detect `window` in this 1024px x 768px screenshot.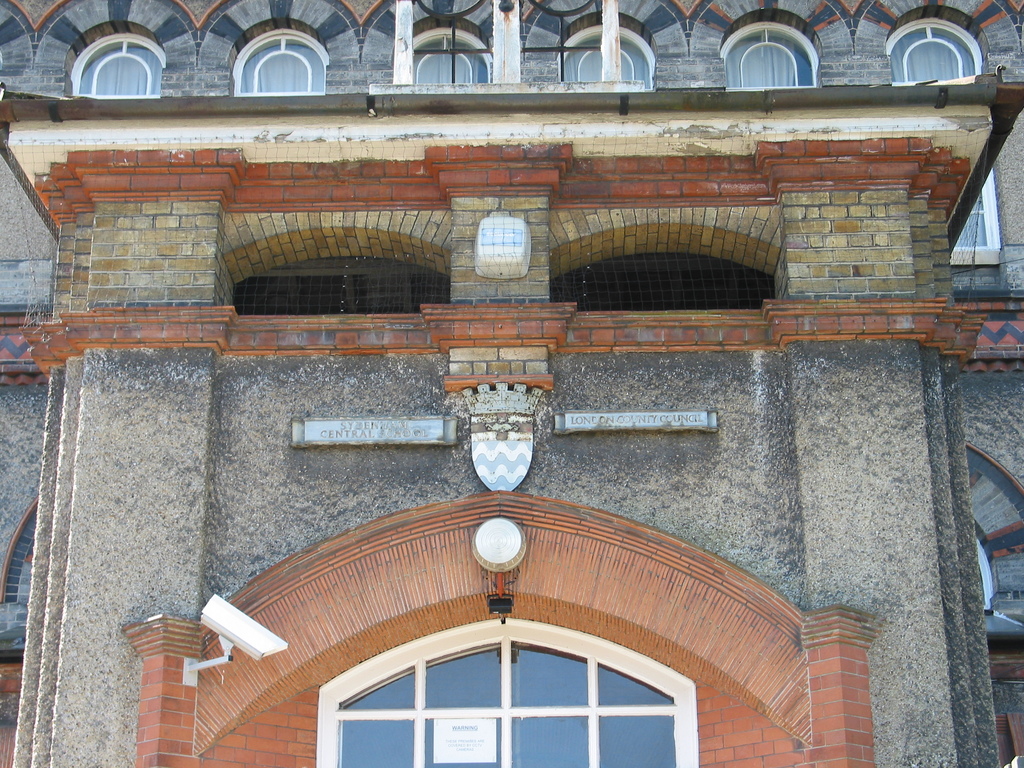
Detection: [left=311, top=637, right=717, bottom=749].
